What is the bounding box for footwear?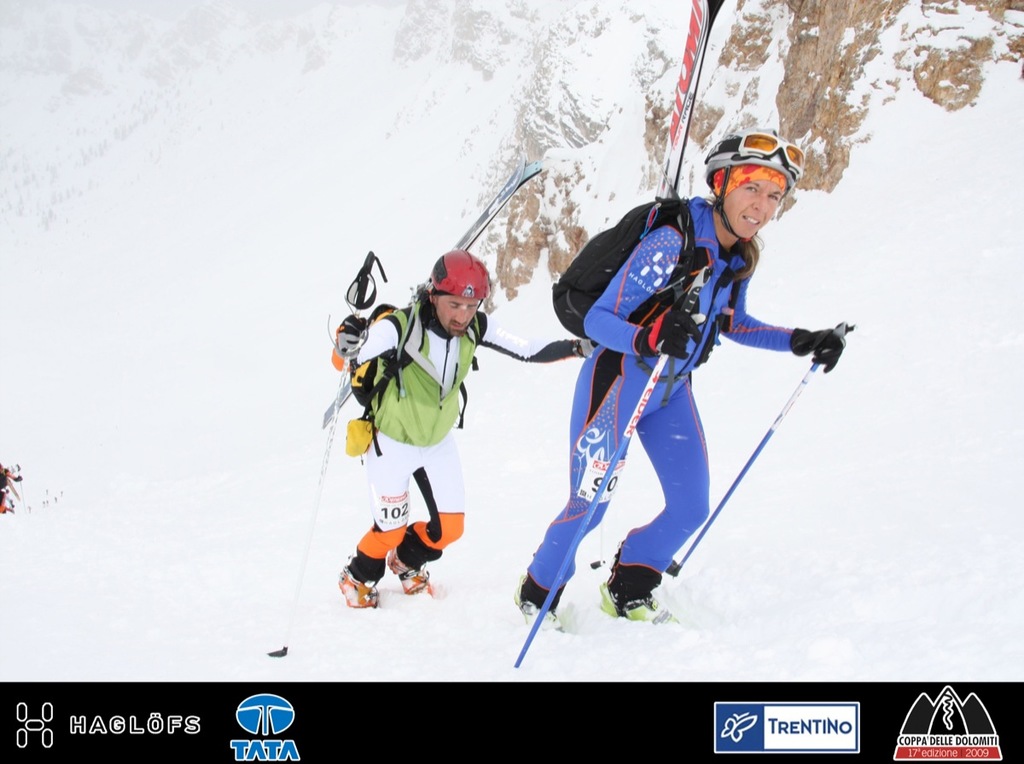
Rect(387, 546, 436, 599).
